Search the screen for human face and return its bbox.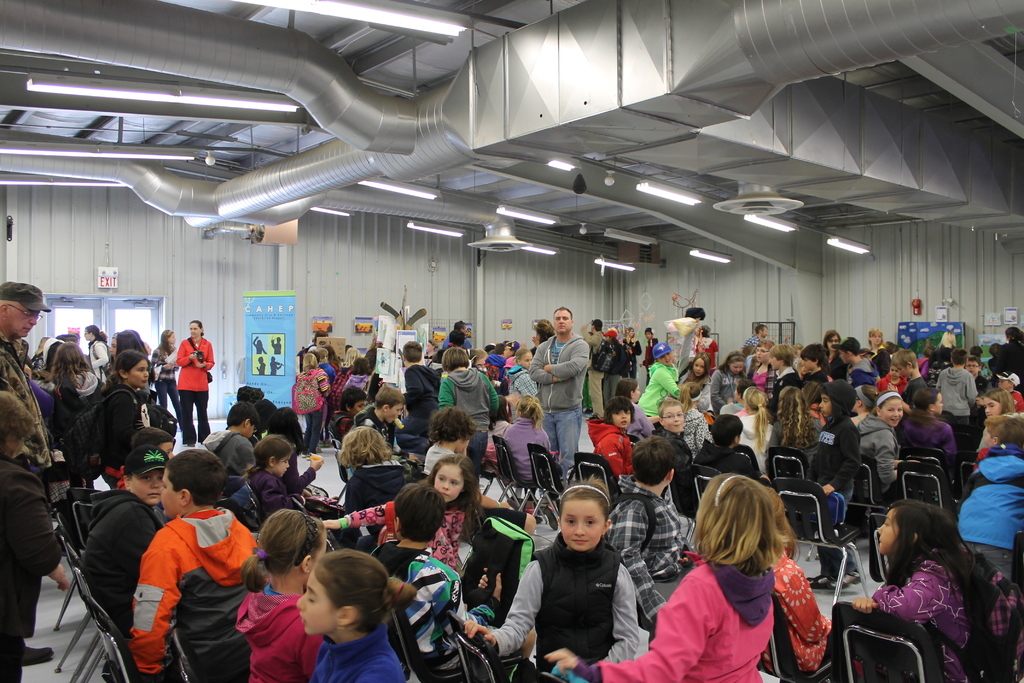
Found: <box>131,357,152,386</box>.
